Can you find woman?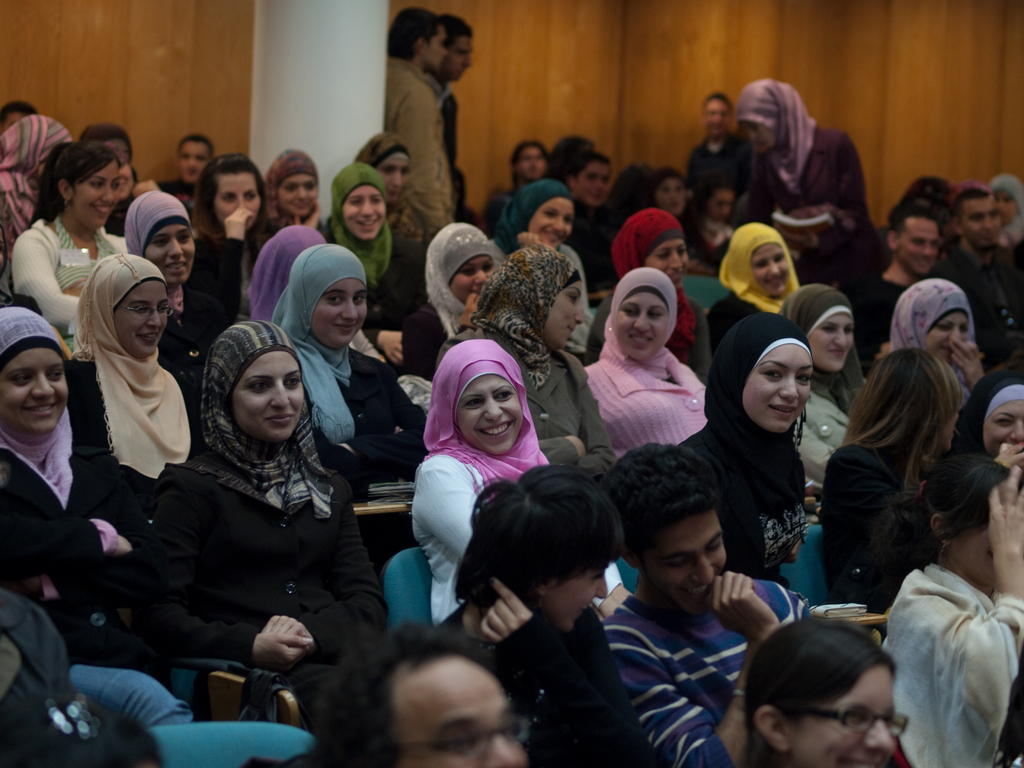
Yes, bounding box: region(265, 148, 326, 236).
